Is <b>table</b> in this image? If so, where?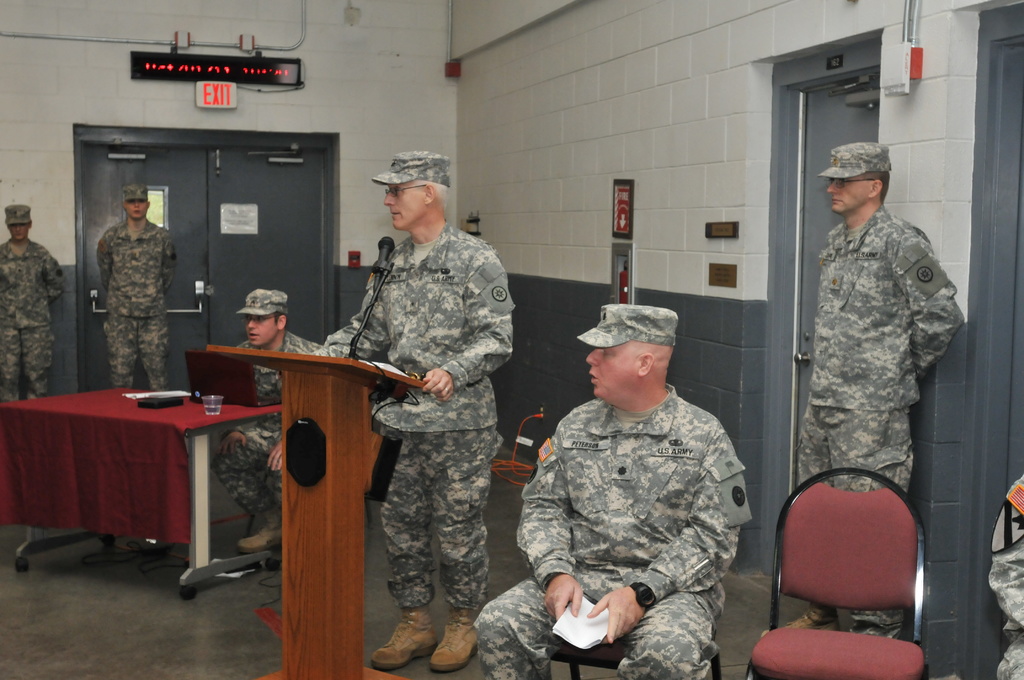
Yes, at box(3, 376, 290, 594).
